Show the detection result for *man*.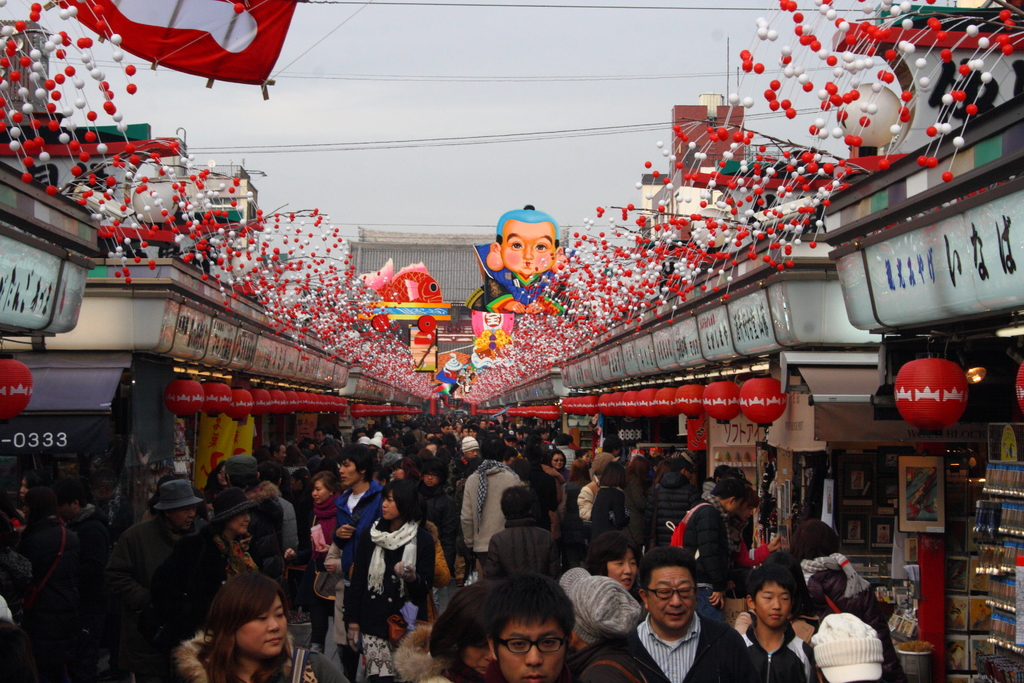
<region>577, 455, 611, 522</region>.
